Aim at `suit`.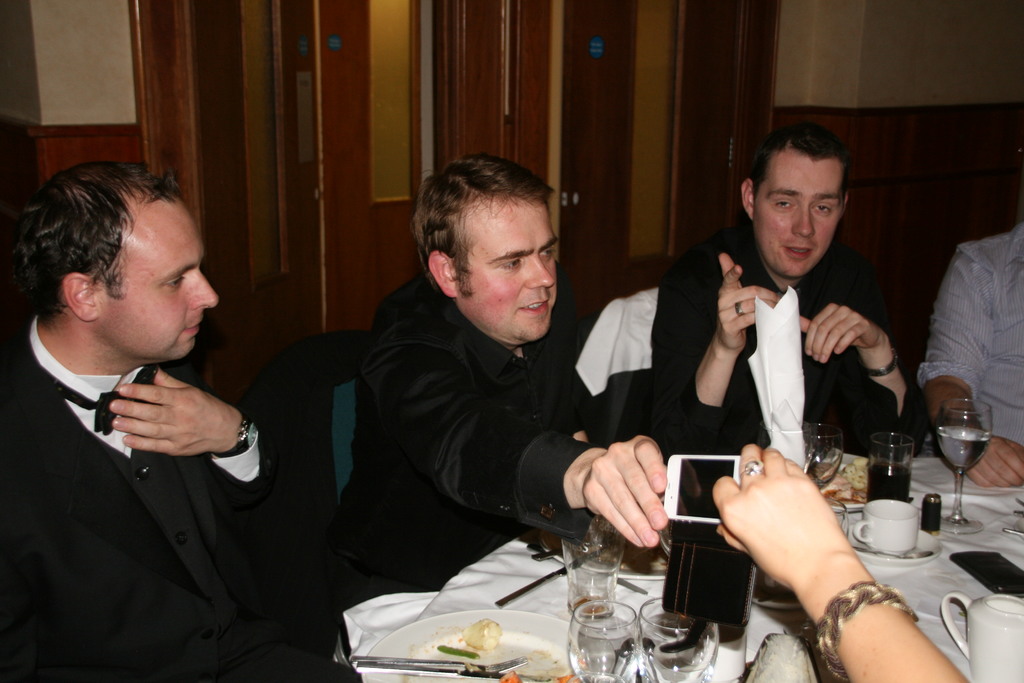
Aimed at detection(643, 236, 927, 462).
